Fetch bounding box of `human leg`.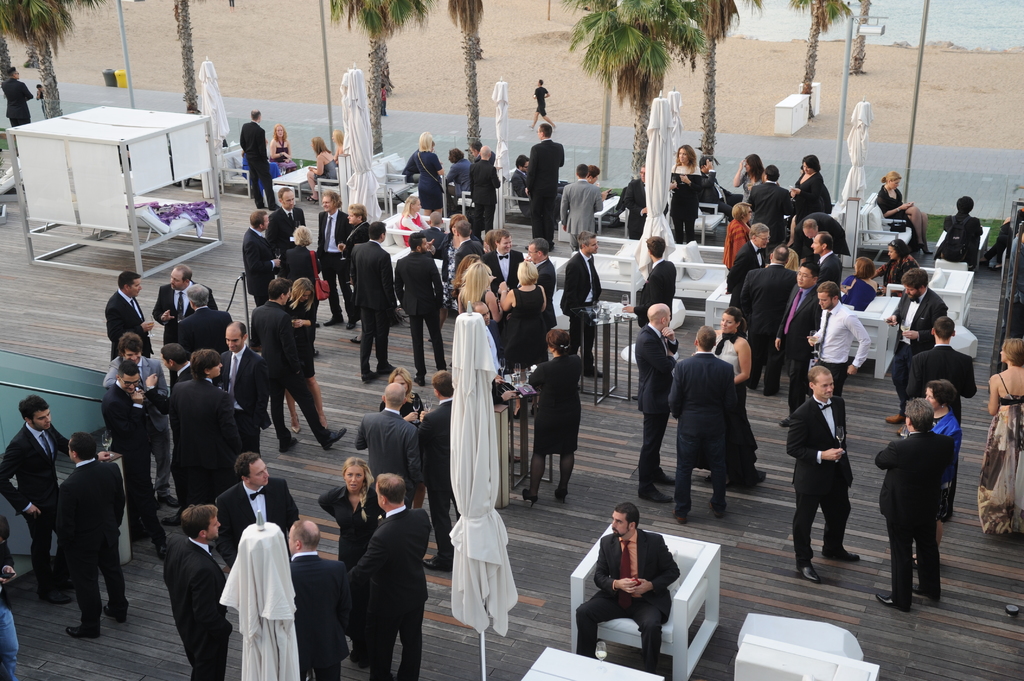
Bbox: bbox=[876, 525, 905, 609].
